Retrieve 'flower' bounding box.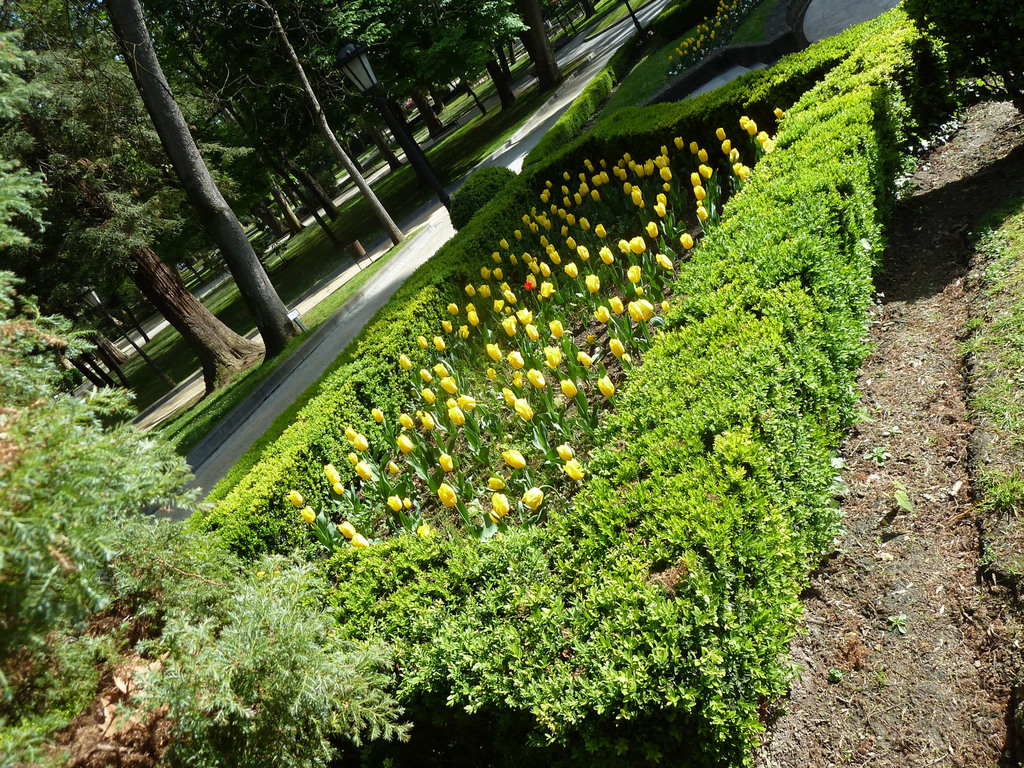
Bounding box: (660, 298, 668, 312).
